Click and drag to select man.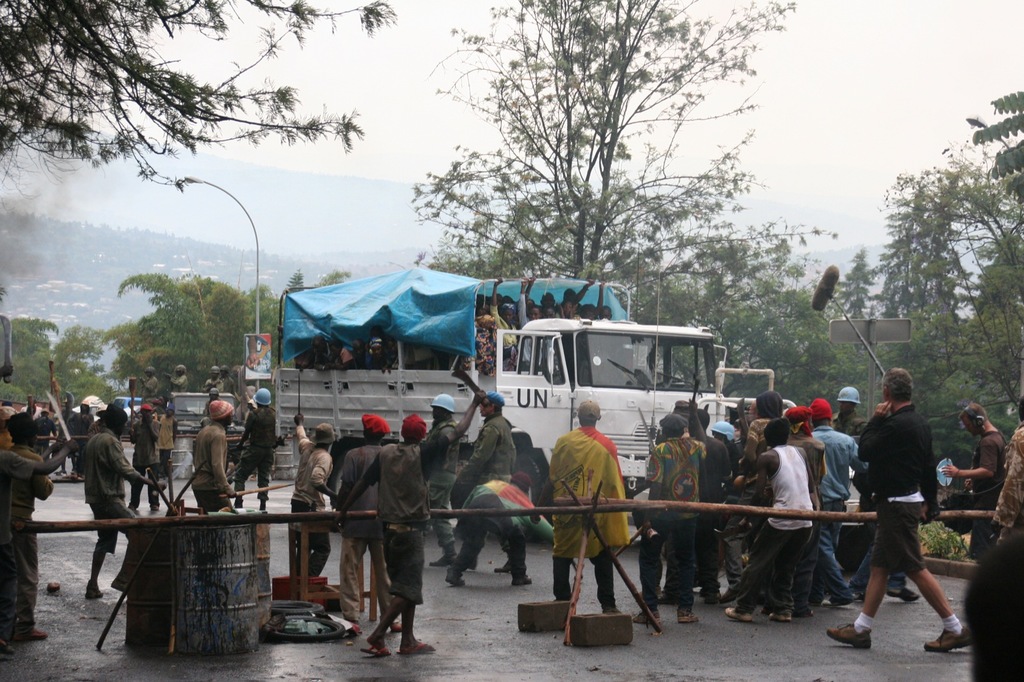
Selection: 203,366,226,398.
